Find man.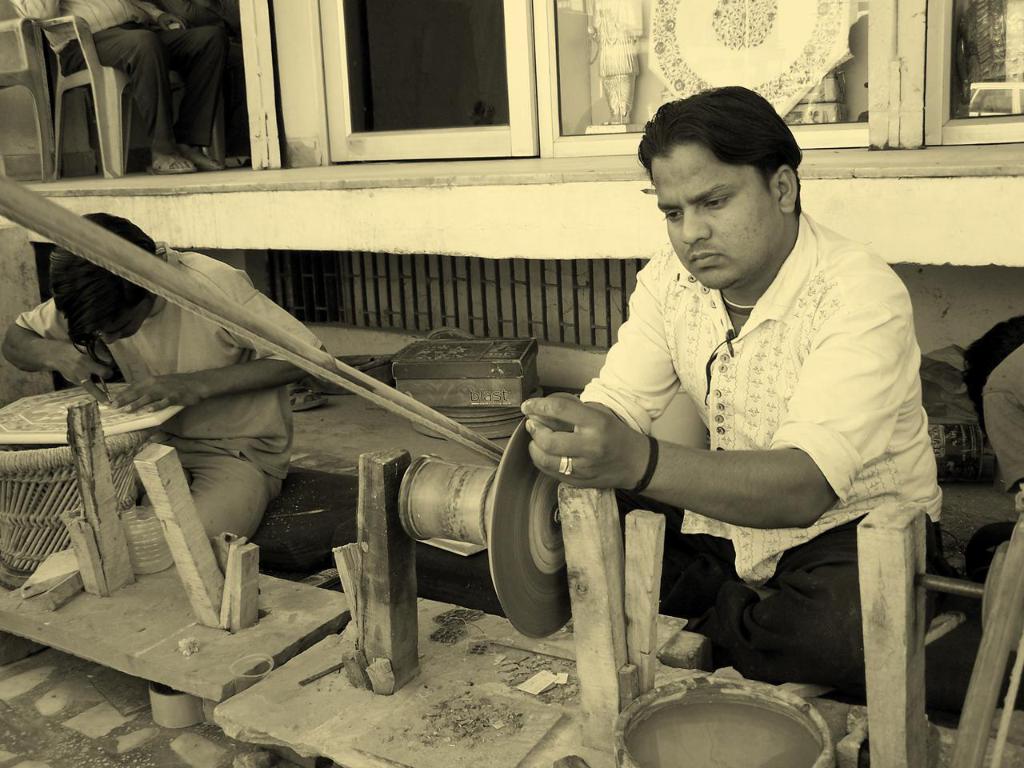
(left=0, top=207, right=339, bottom=565).
